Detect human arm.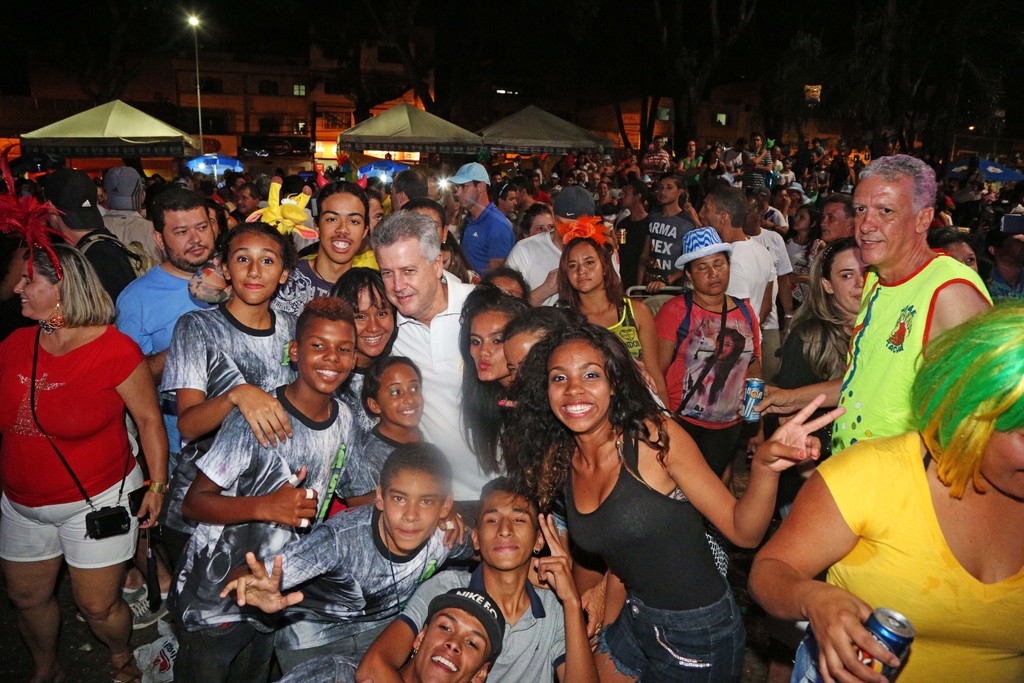
Detected at BBox(360, 578, 425, 682).
